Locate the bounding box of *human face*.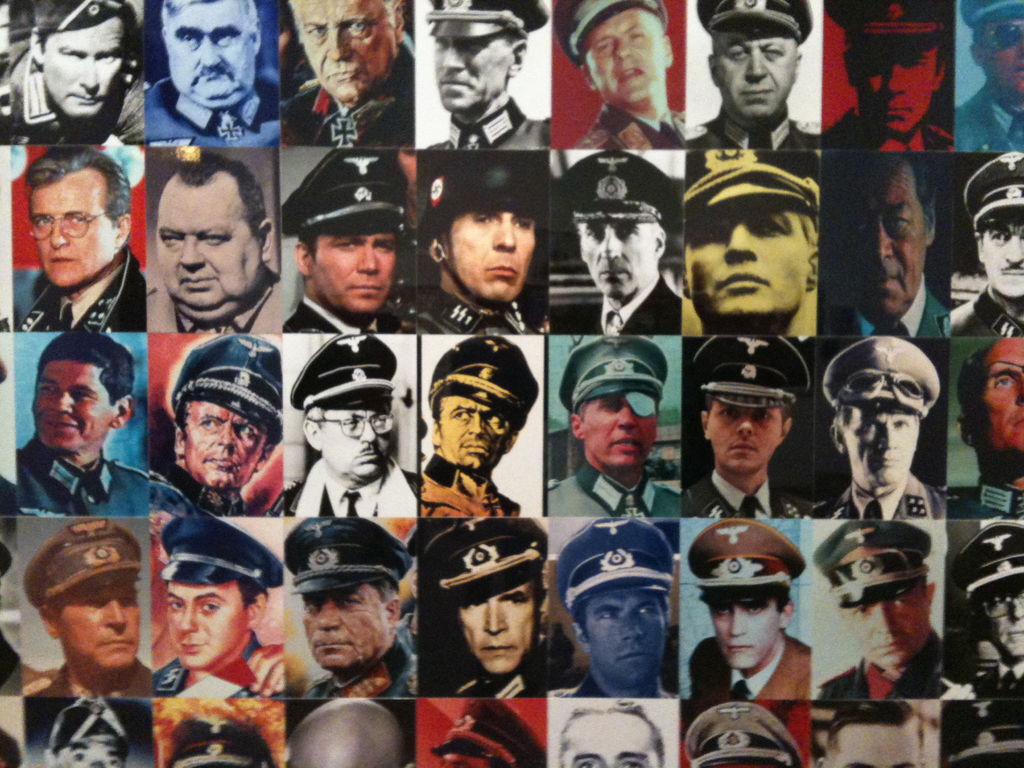
Bounding box: [left=165, top=586, right=253, bottom=664].
